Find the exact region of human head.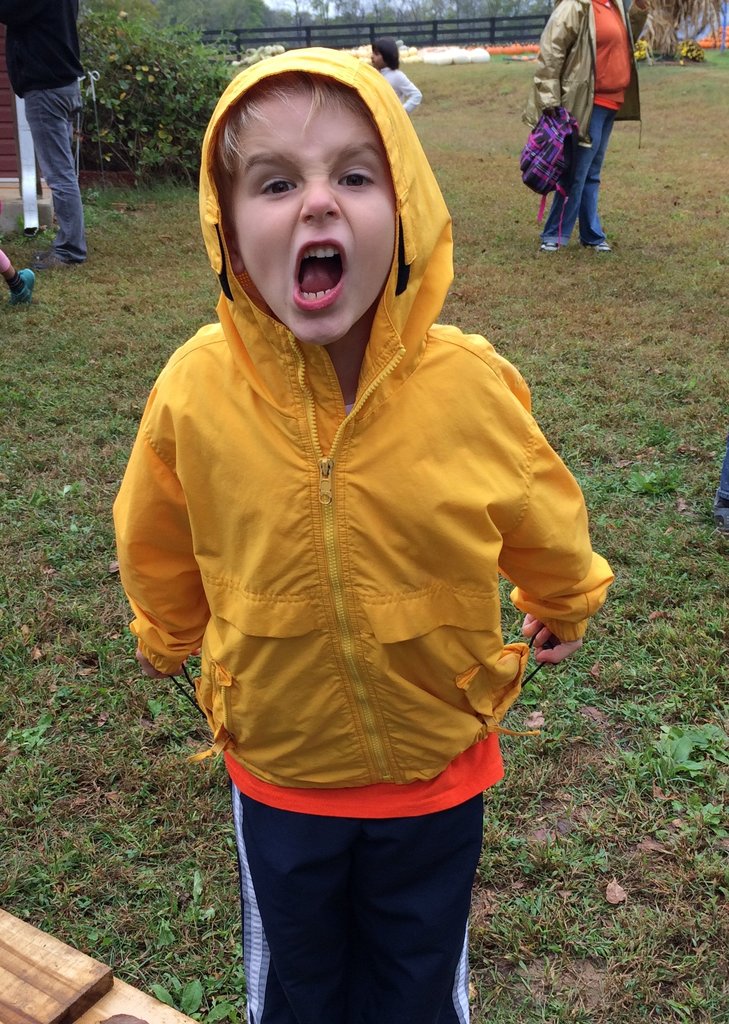
Exact region: x1=209 y1=47 x2=423 y2=292.
